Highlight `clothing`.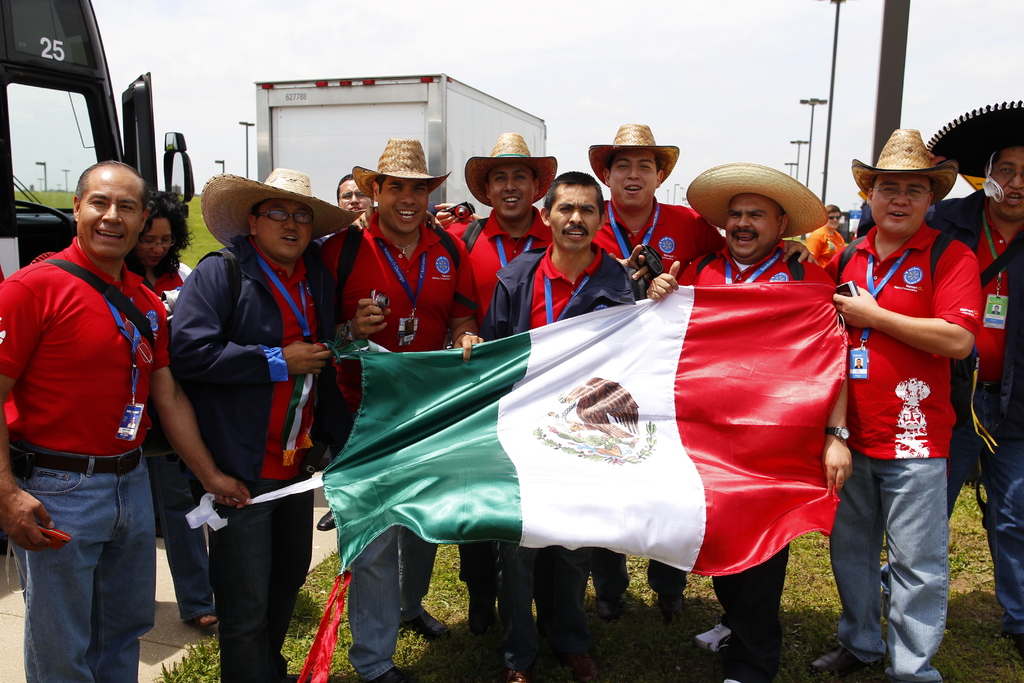
Highlighted region: bbox(988, 456, 1018, 644).
